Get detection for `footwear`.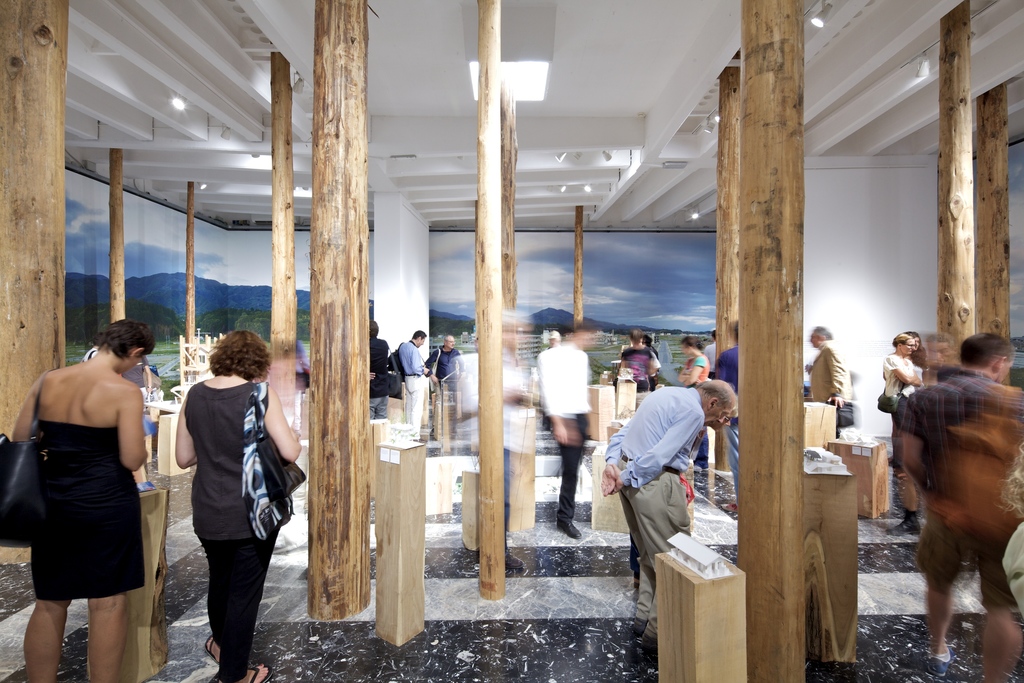
Detection: [206, 635, 220, 662].
